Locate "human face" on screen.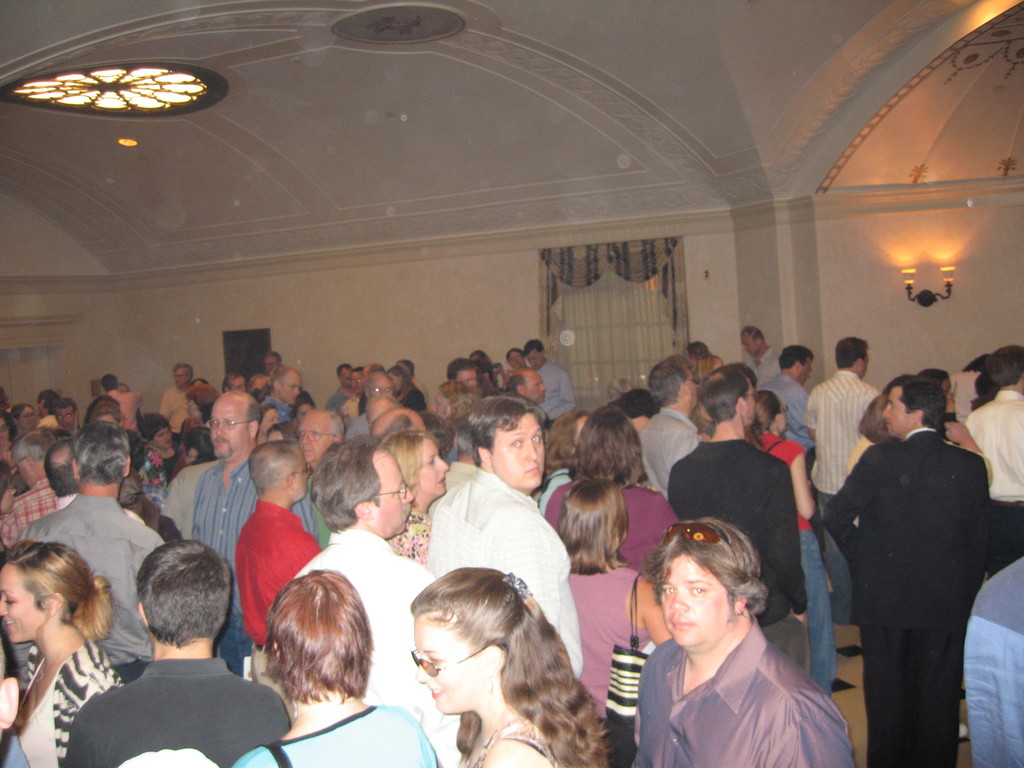
On screen at (x1=0, y1=420, x2=12, y2=449).
